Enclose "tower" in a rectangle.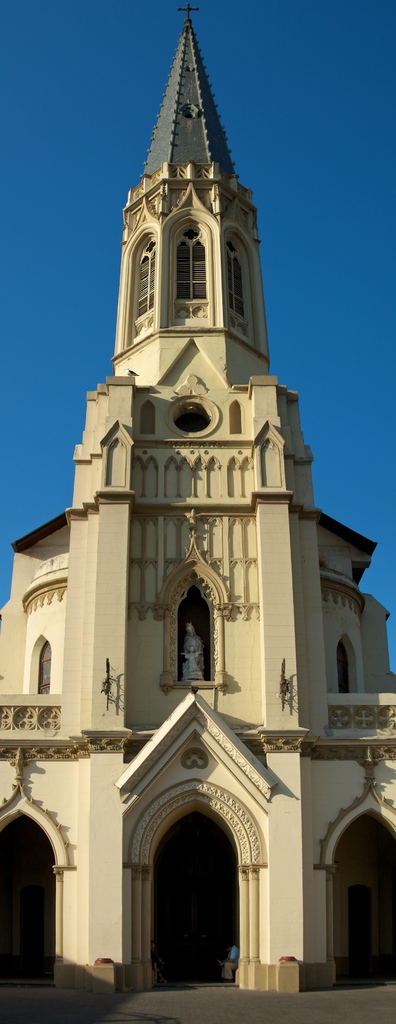
(left=11, top=0, right=355, bottom=962).
